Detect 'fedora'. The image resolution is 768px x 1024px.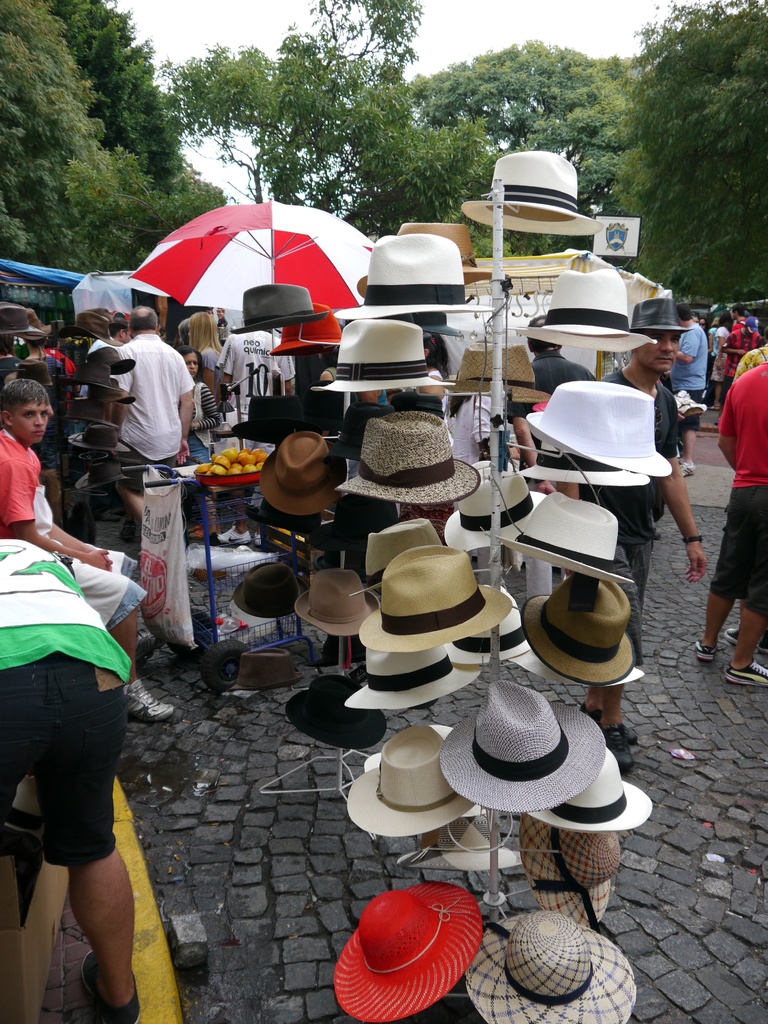
crop(0, 300, 44, 340).
